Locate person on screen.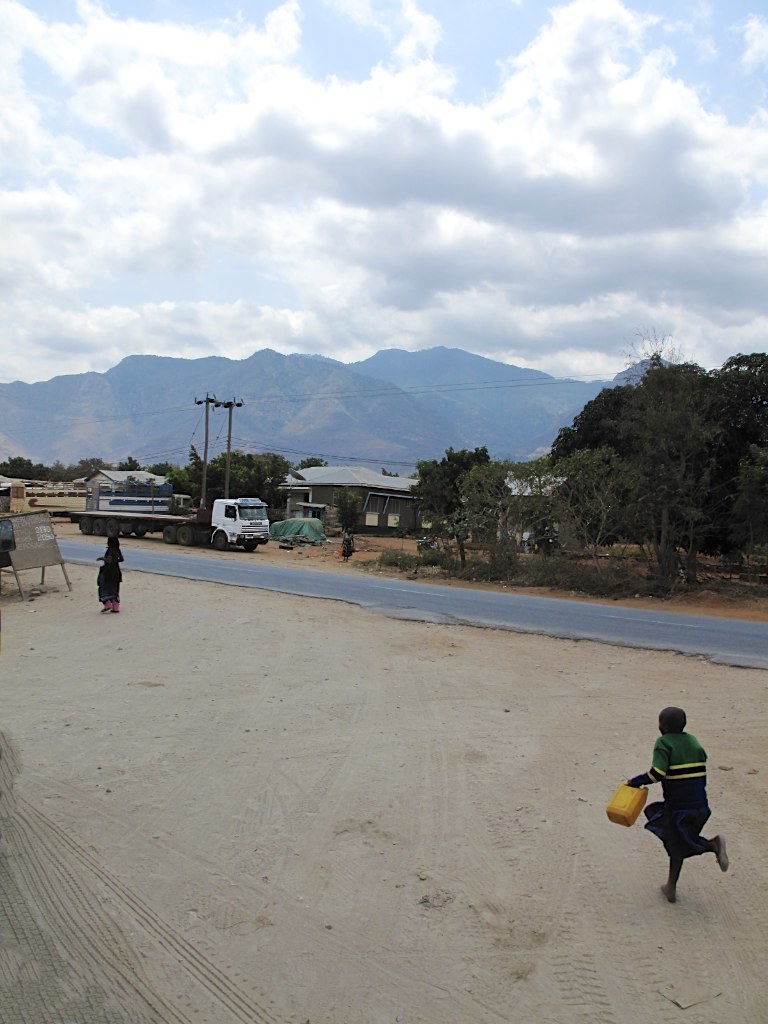
On screen at 623/701/731/903.
